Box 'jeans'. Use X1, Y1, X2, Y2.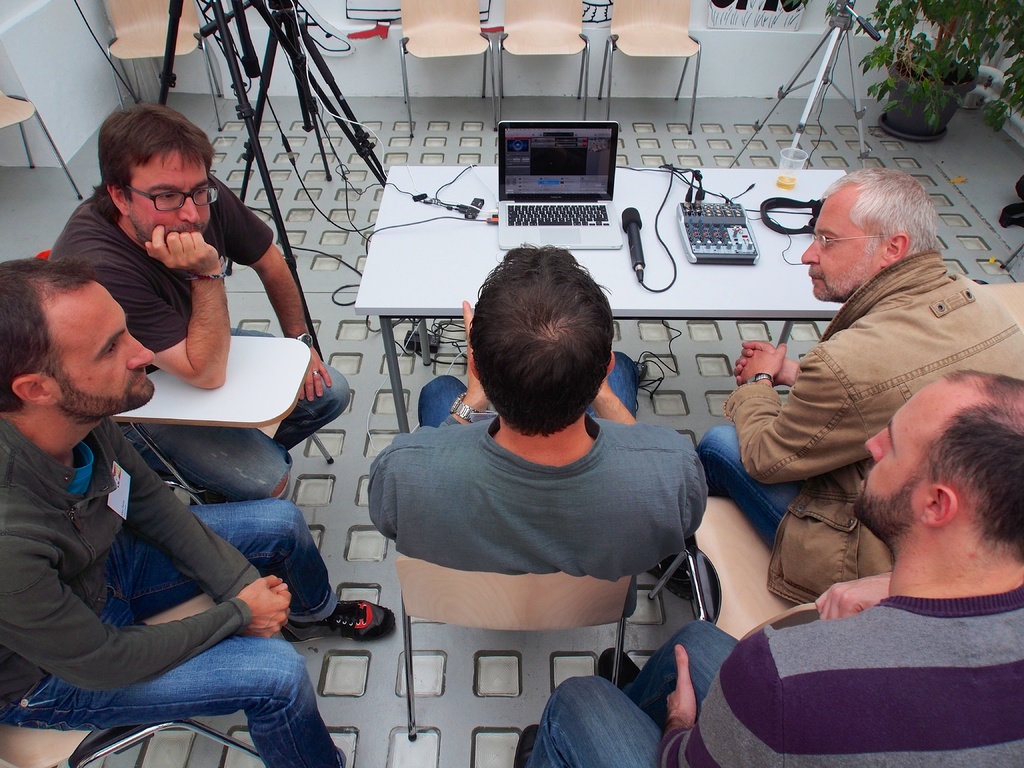
127, 328, 351, 504.
